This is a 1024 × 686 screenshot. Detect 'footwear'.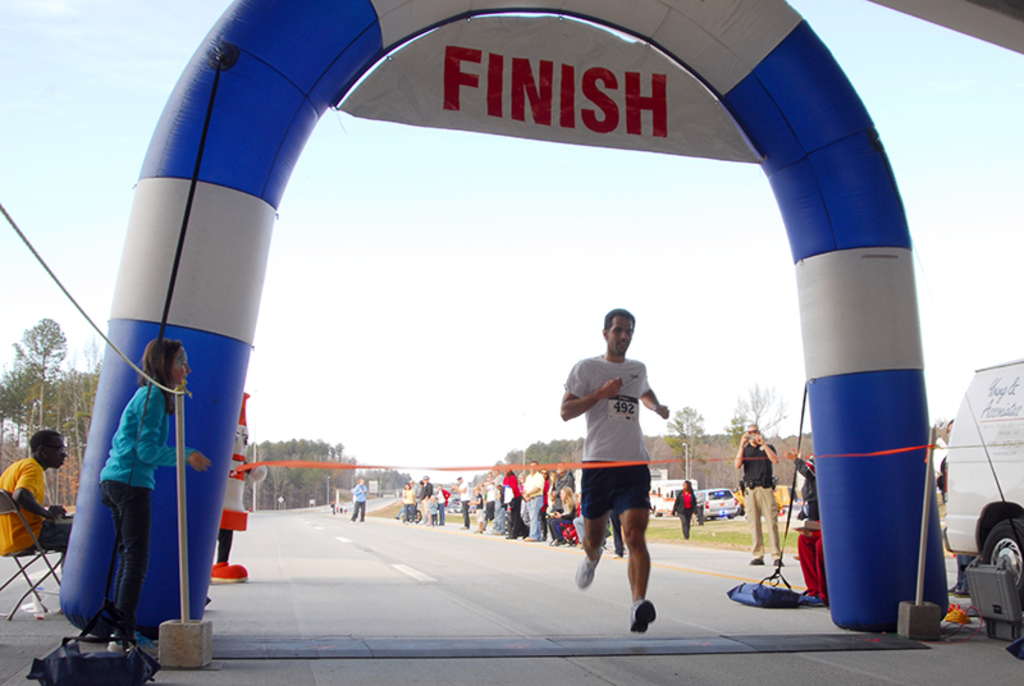
BBox(773, 558, 781, 563).
